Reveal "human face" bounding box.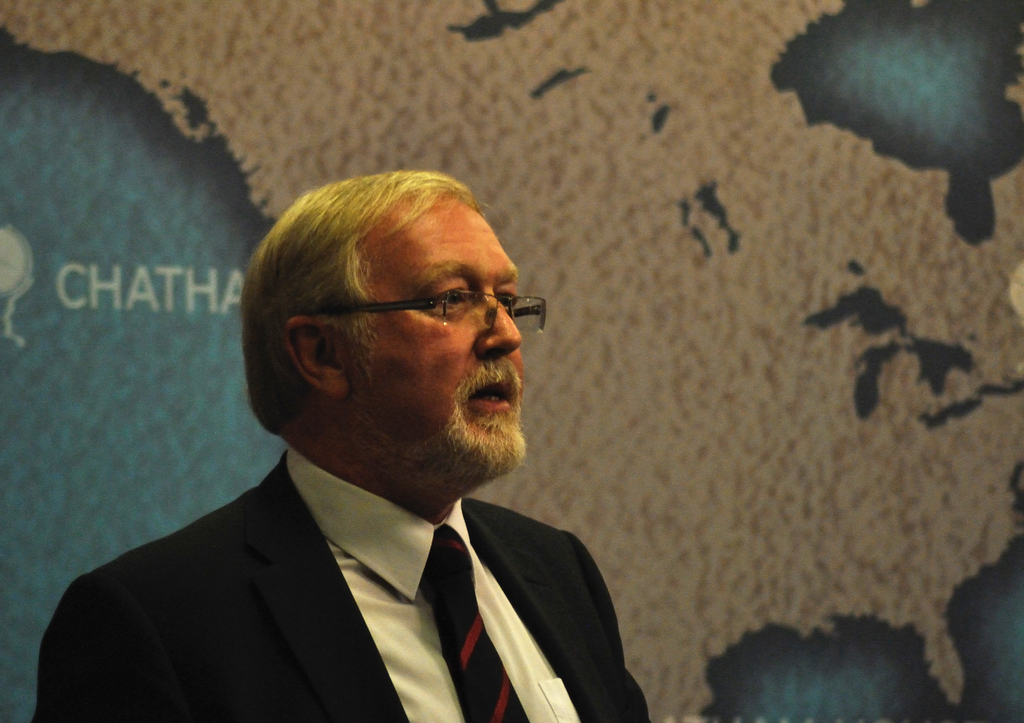
Revealed: Rect(351, 188, 527, 473).
